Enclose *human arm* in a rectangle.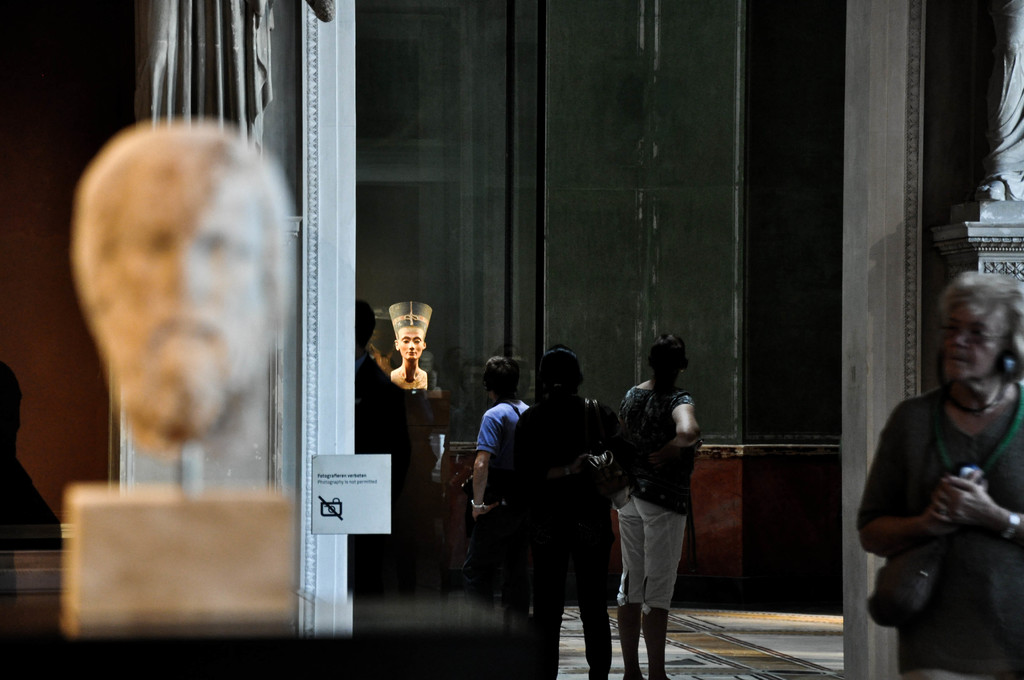
detection(858, 418, 963, 556).
